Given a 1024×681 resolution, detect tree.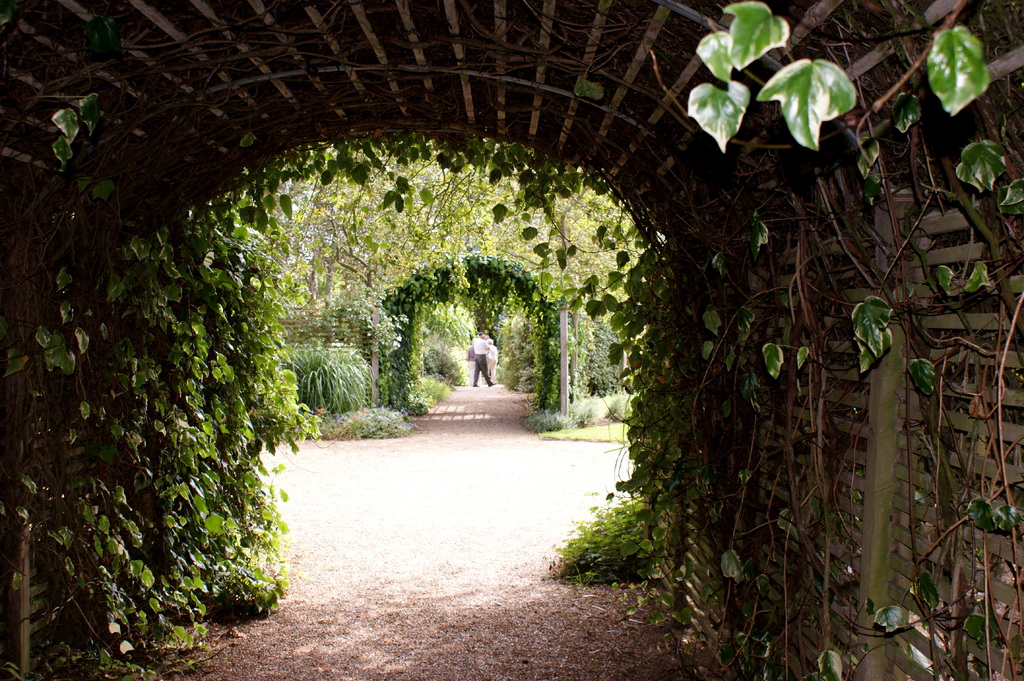
l=266, t=144, r=644, b=349.
